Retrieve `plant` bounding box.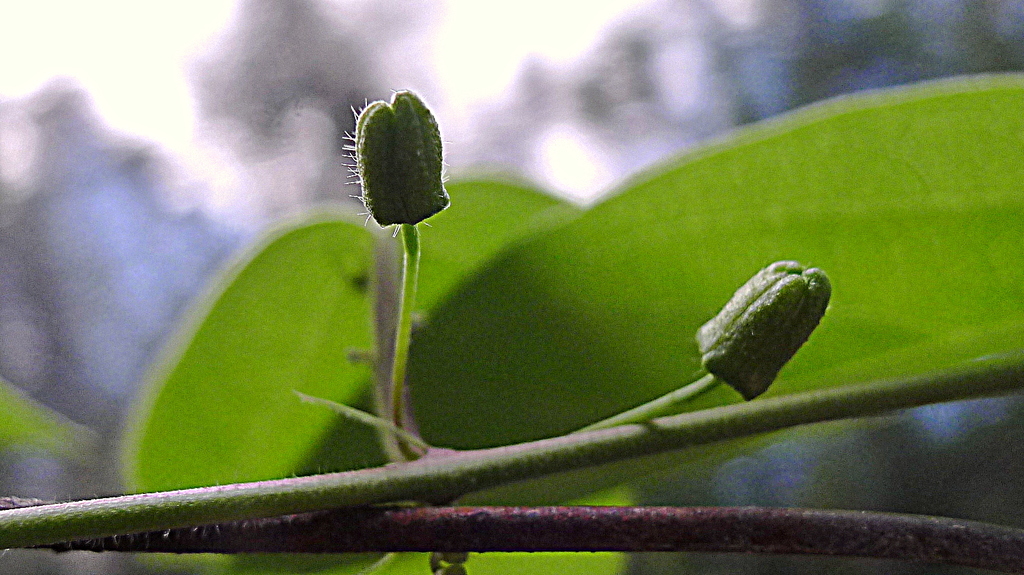
Bounding box: 0,64,1023,574.
